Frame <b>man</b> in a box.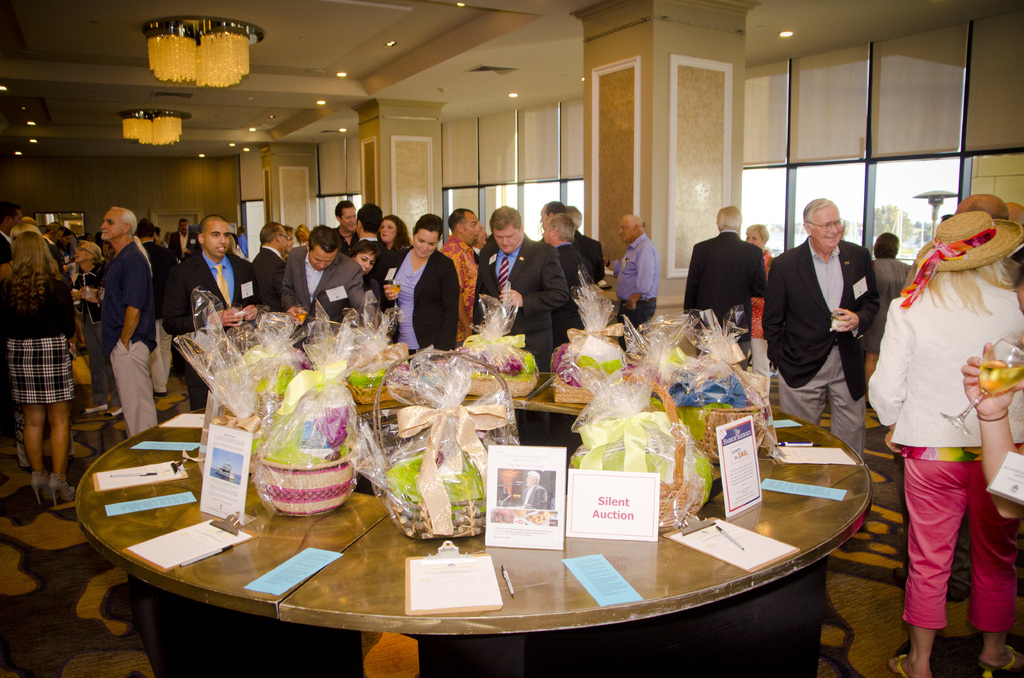
x1=164 y1=216 x2=198 y2=266.
